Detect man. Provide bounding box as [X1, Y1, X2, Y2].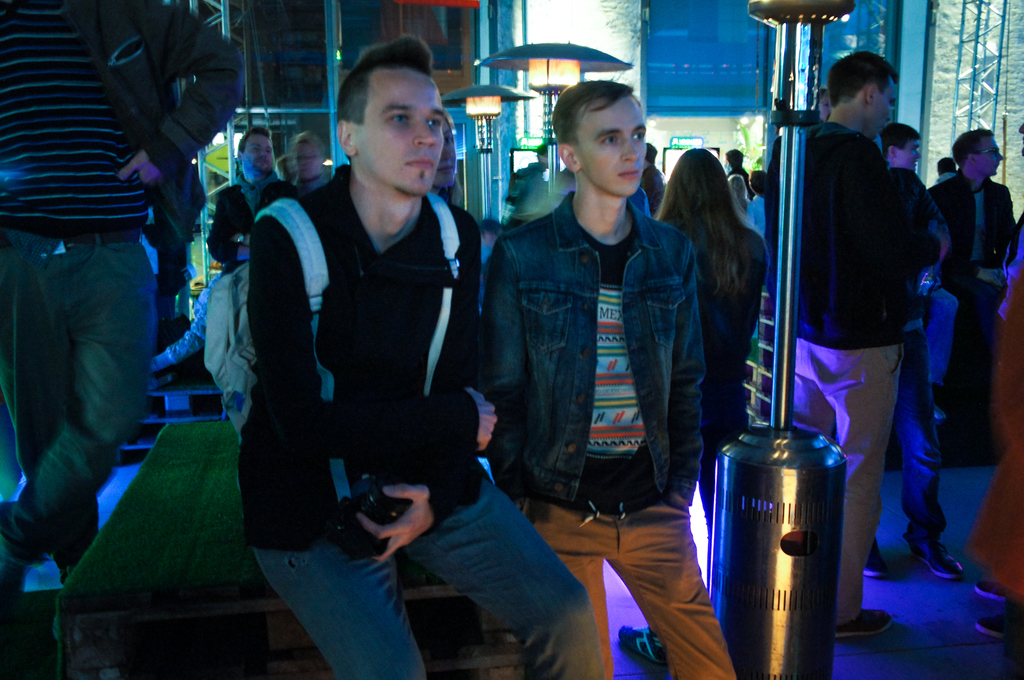
[230, 29, 650, 679].
